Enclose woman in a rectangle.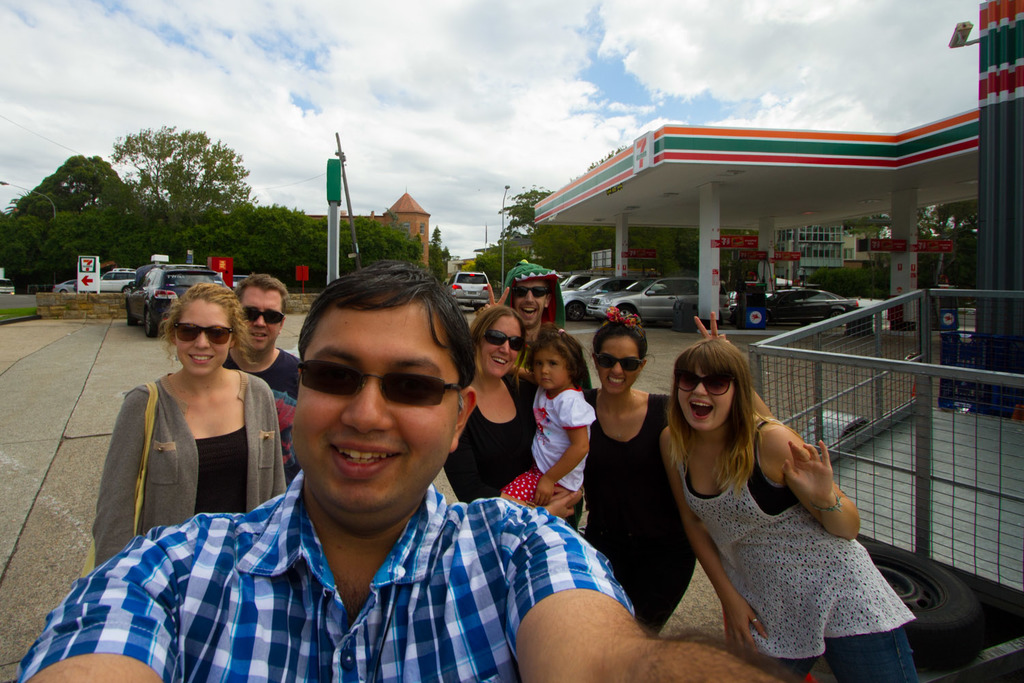
(440, 304, 582, 516).
